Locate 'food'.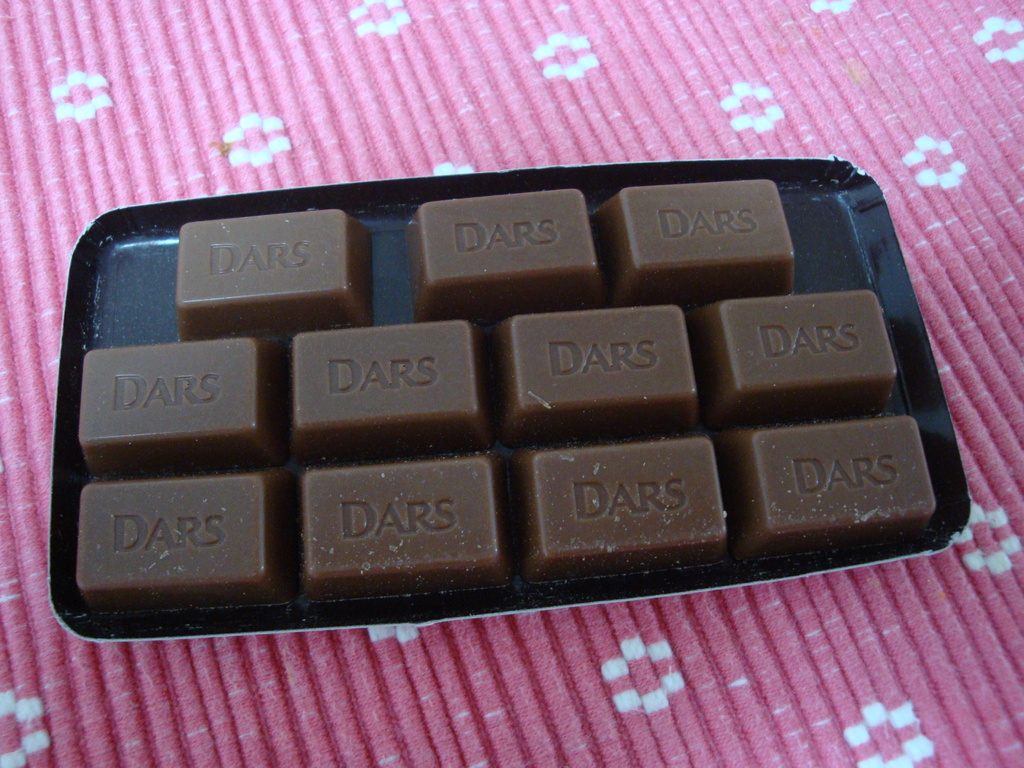
Bounding box: bbox=(732, 417, 940, 563).
